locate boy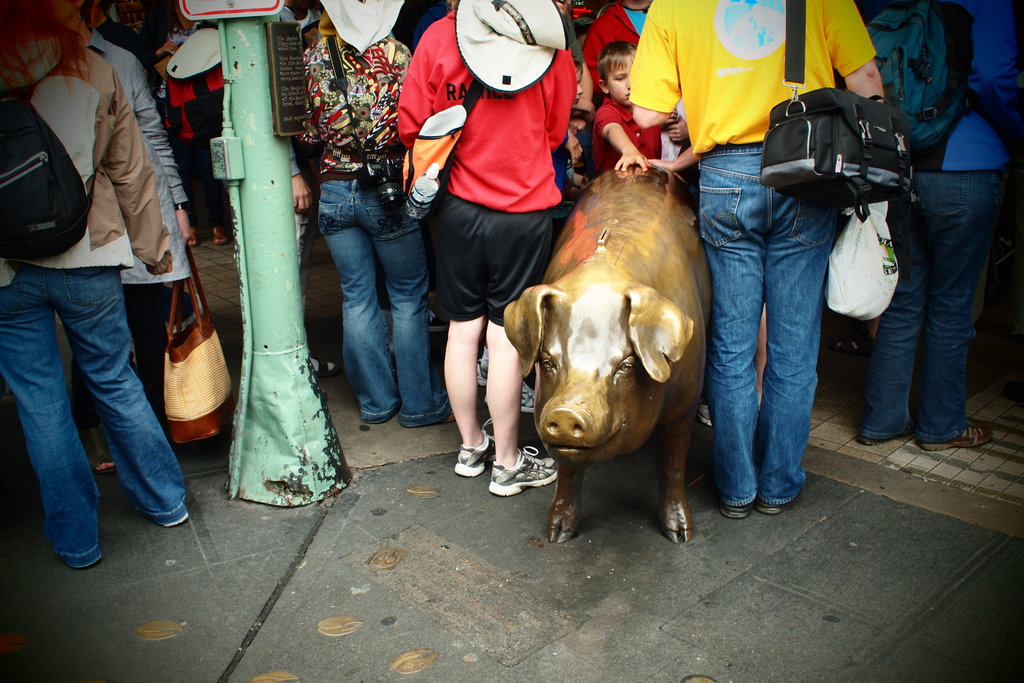
556 56 610 190
